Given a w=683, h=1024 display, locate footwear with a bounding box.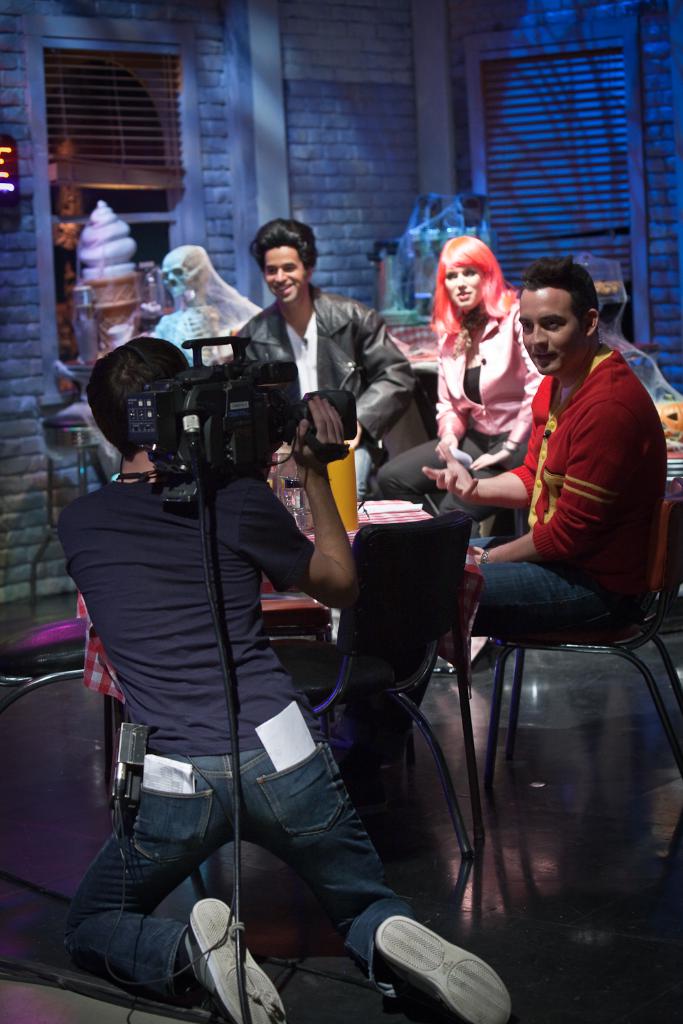
Located: 364:920:532:1021.
